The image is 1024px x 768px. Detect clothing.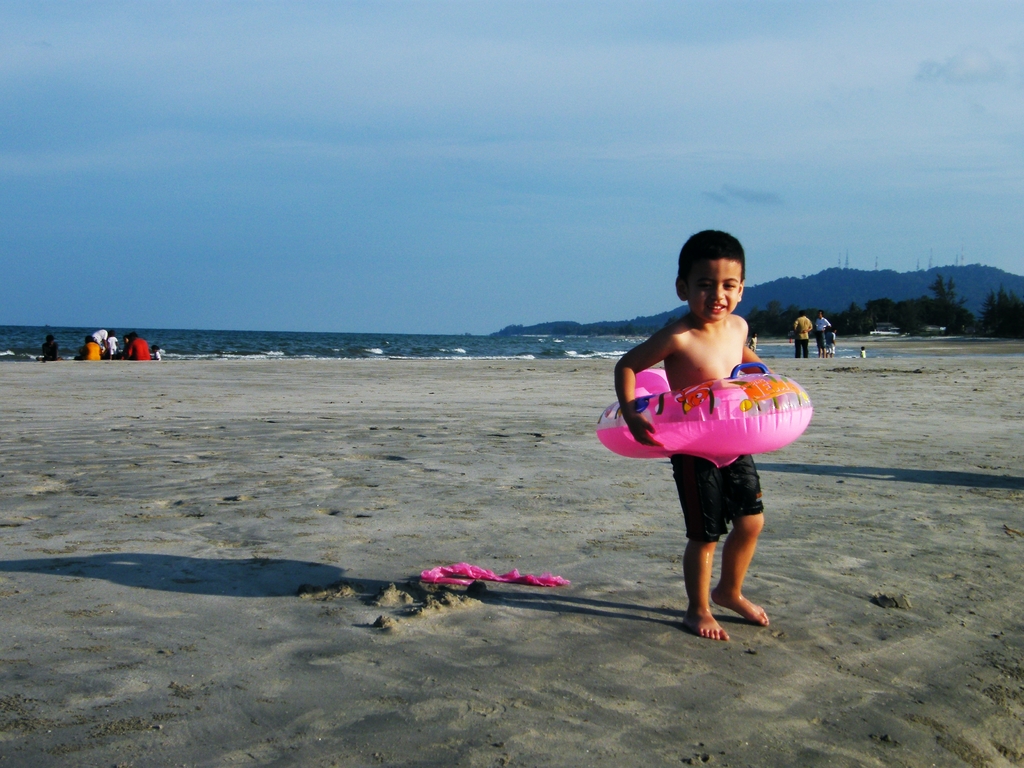
Detection: l=121, t=332, r=150, b=358.
